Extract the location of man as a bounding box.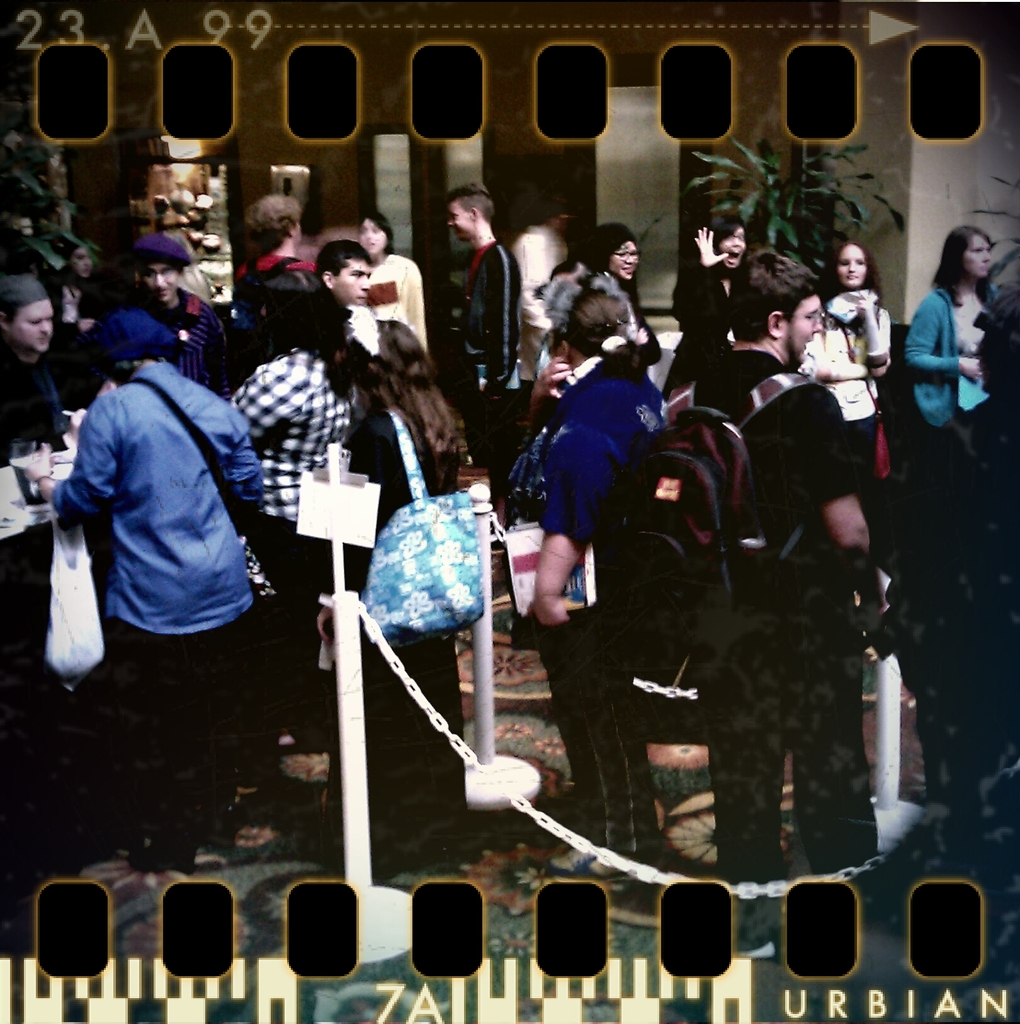
Rect(28, 308, 266, 881).
